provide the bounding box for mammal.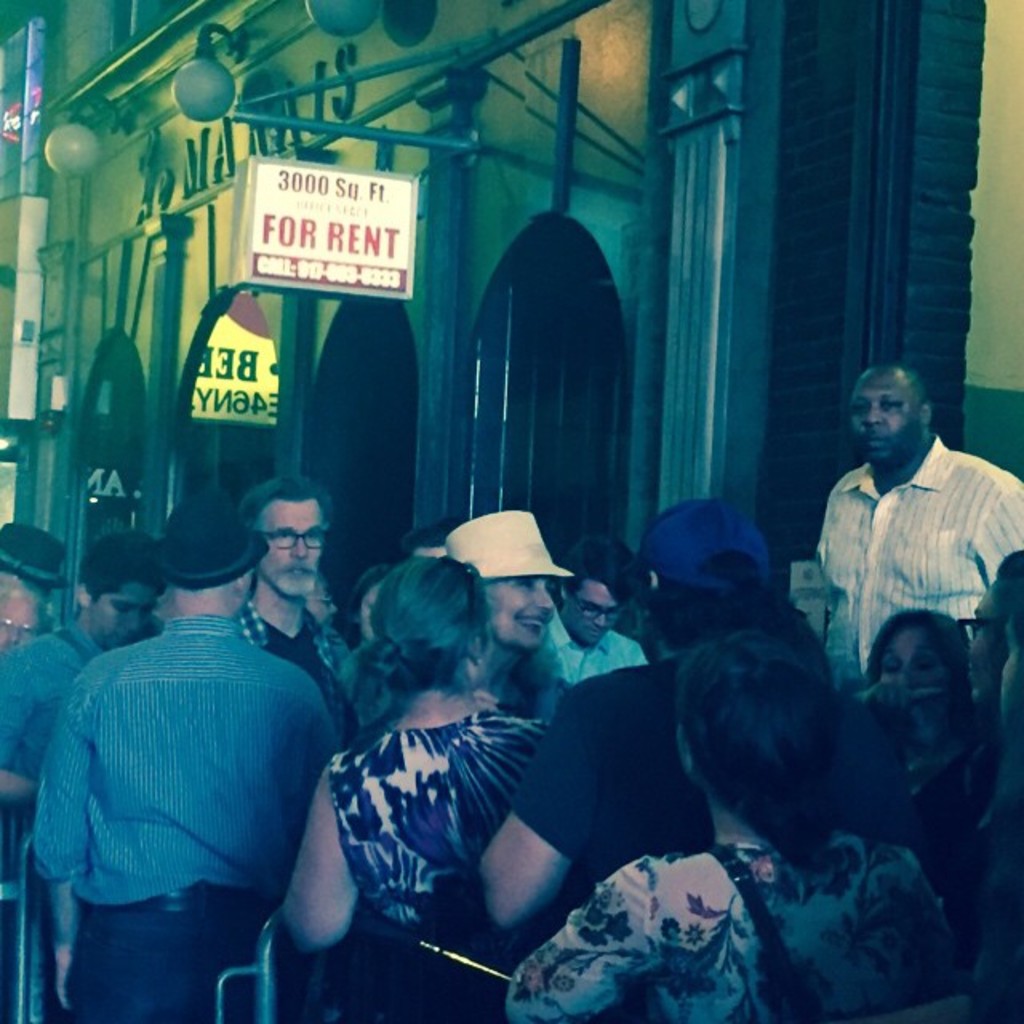
box=[429, 510, 570, 715].
